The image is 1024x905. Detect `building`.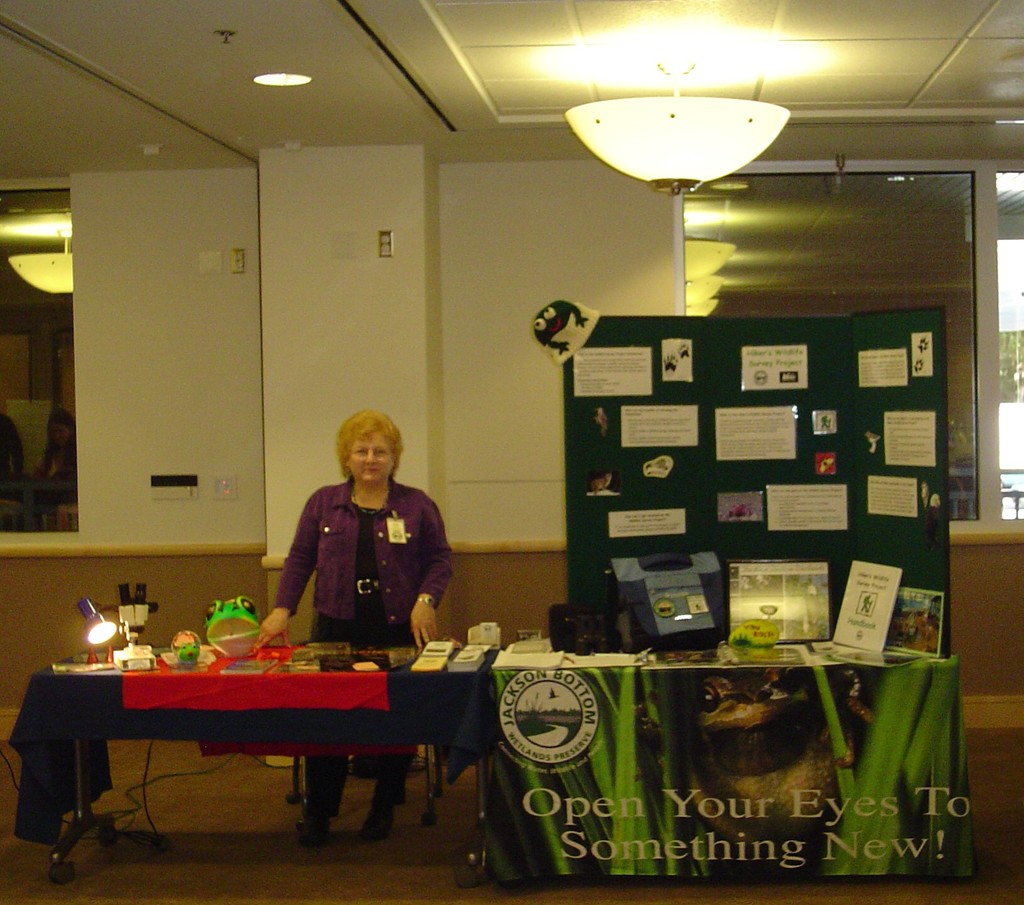
Detection: {"left": 0, "top": 0, "right": 1023, "bottom": 904}.
